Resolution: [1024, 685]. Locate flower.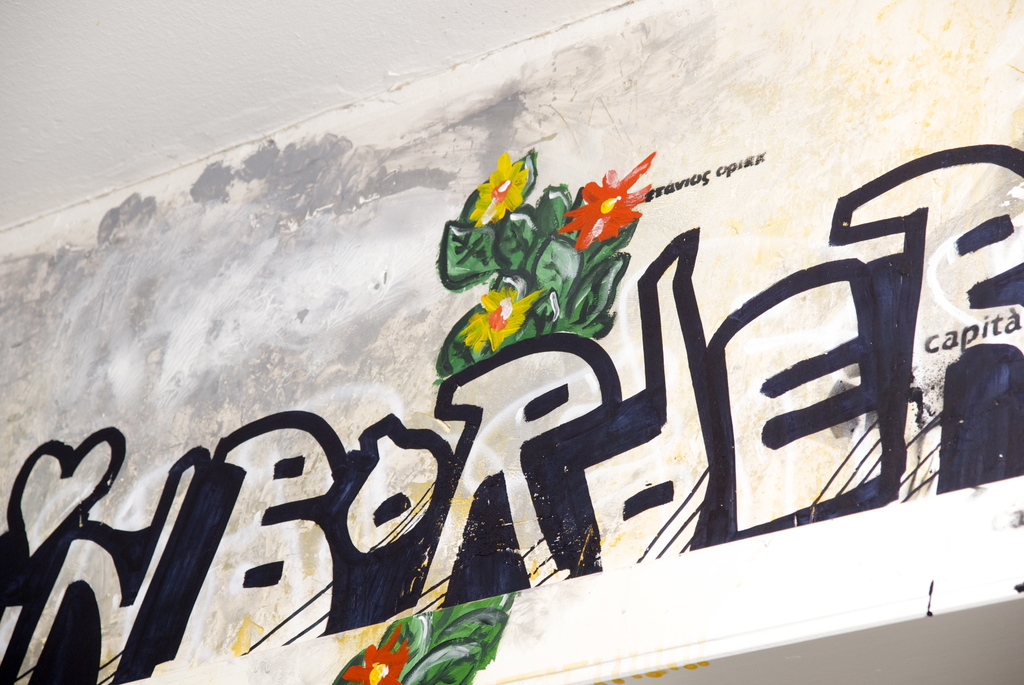
<bbox>342, 618, 415, 684</bbox>.
